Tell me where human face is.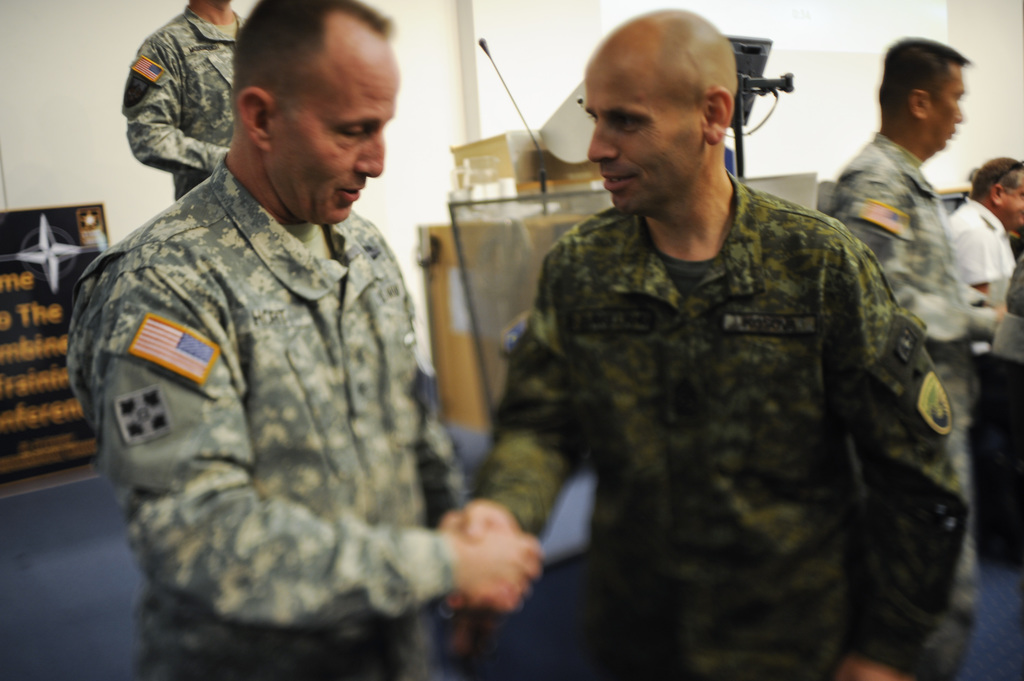
human face is at bbox=[927, 60, 963, 153].
